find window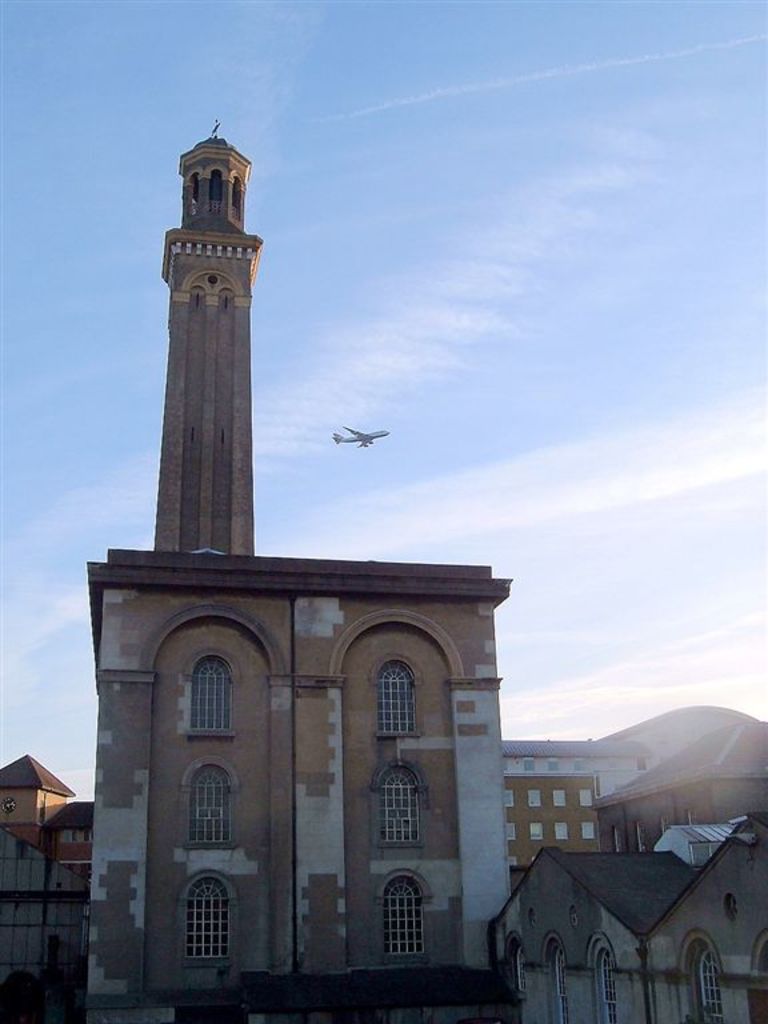
pyautogui.locateOnScreen(529, 791, 541, 804)
